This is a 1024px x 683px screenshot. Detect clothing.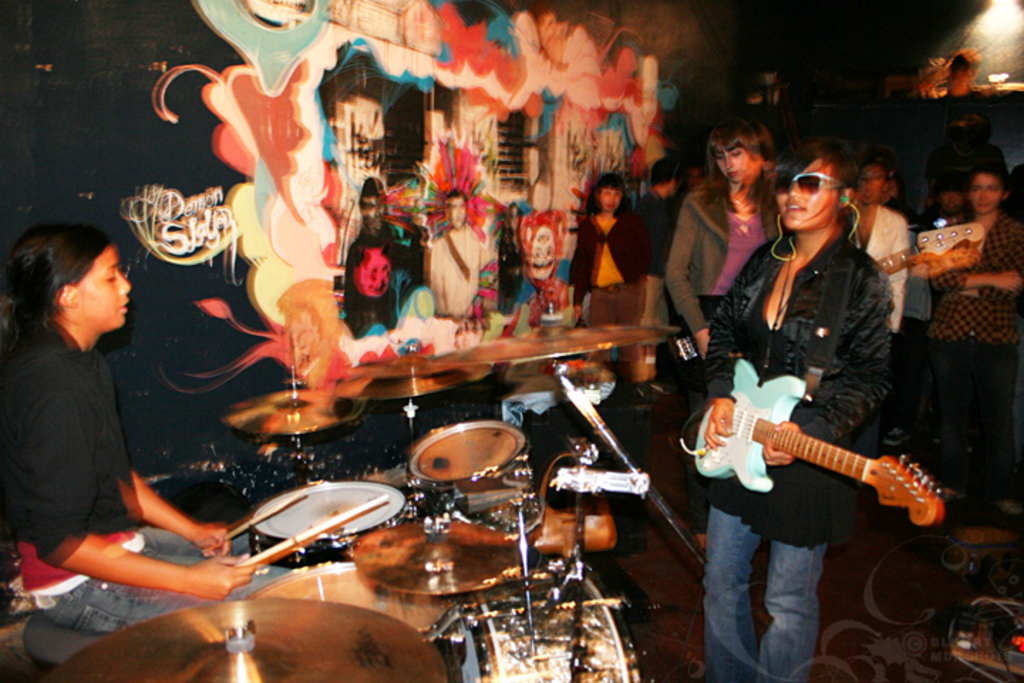
bbox(341, 225, 398, 342).
